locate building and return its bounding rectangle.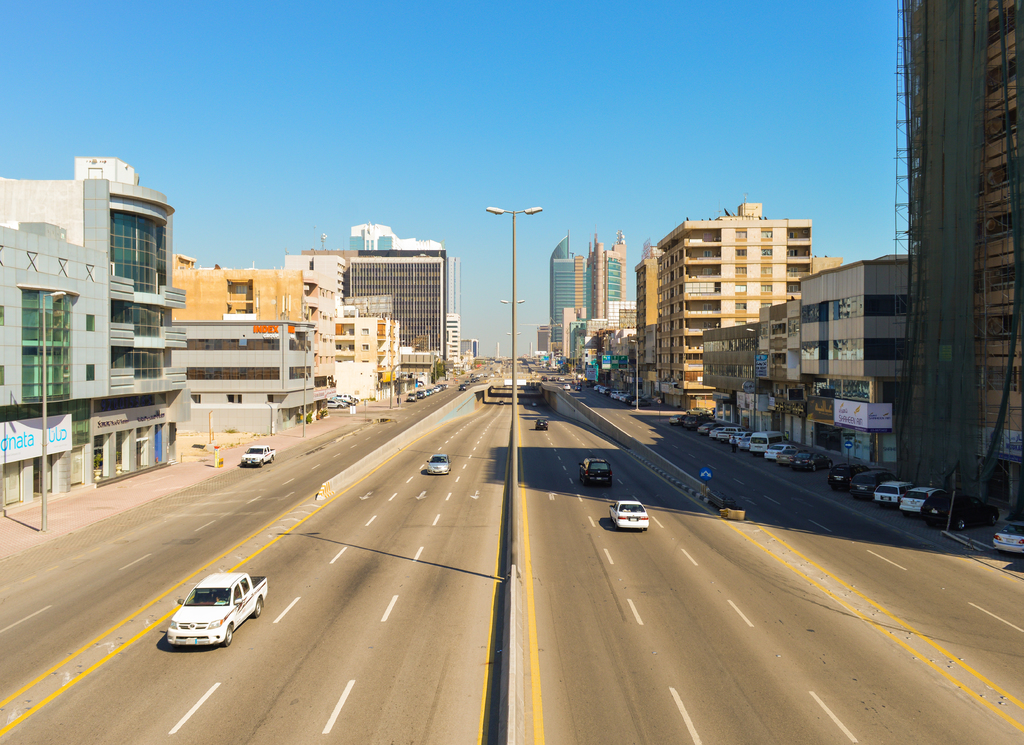
<bbox>895, 0, 1023, 492</bbox>.
